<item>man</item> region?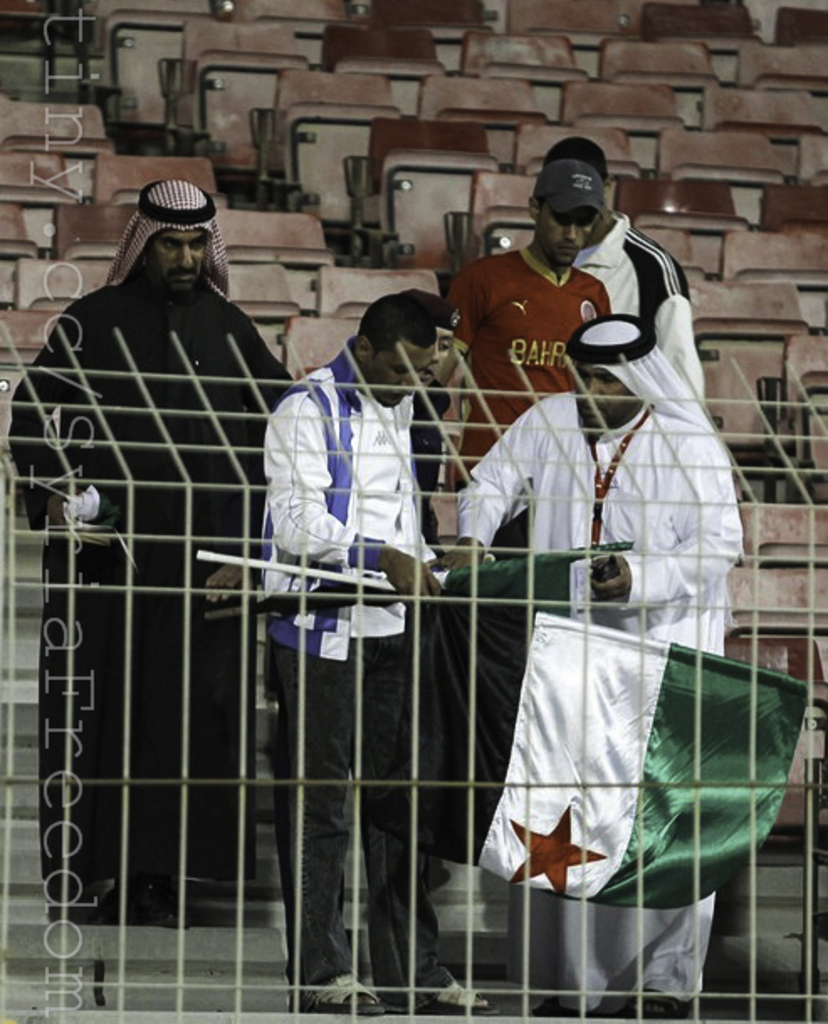
region(30, 173, 287, 912)
